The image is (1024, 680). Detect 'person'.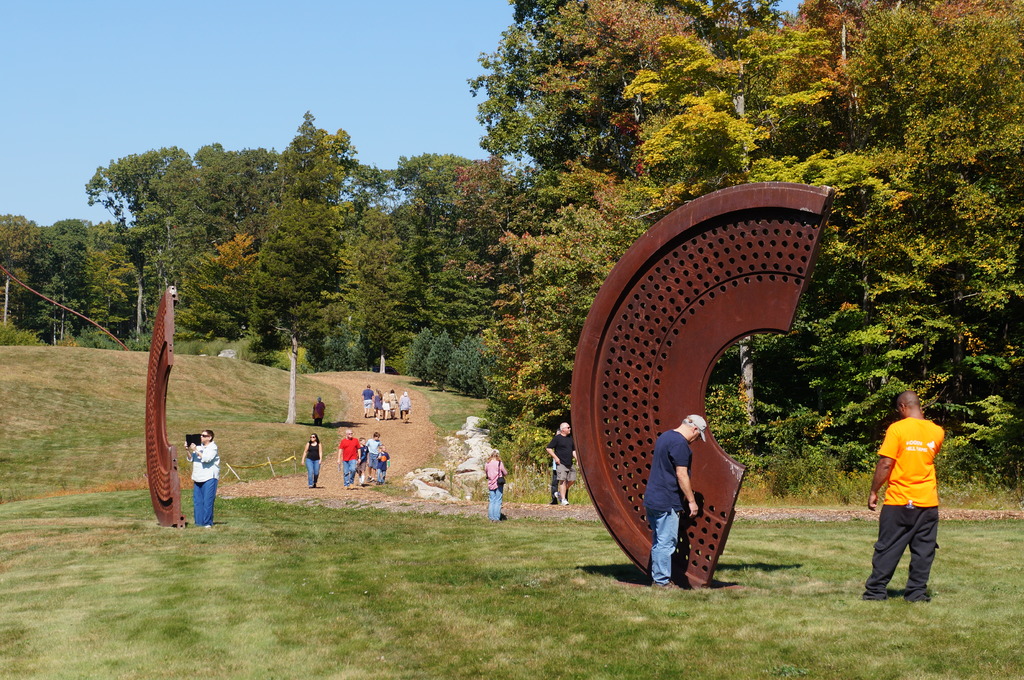
Detection: BBox(486, 450, 509, 521).
